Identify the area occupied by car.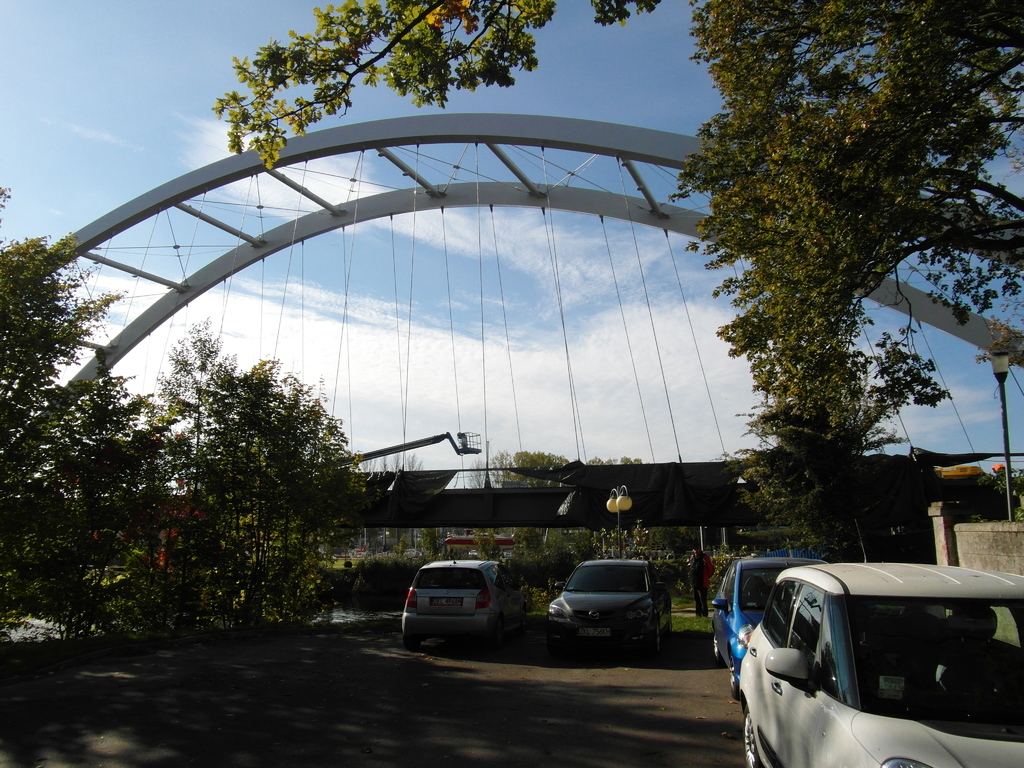
Area: 546,548,676,658.
